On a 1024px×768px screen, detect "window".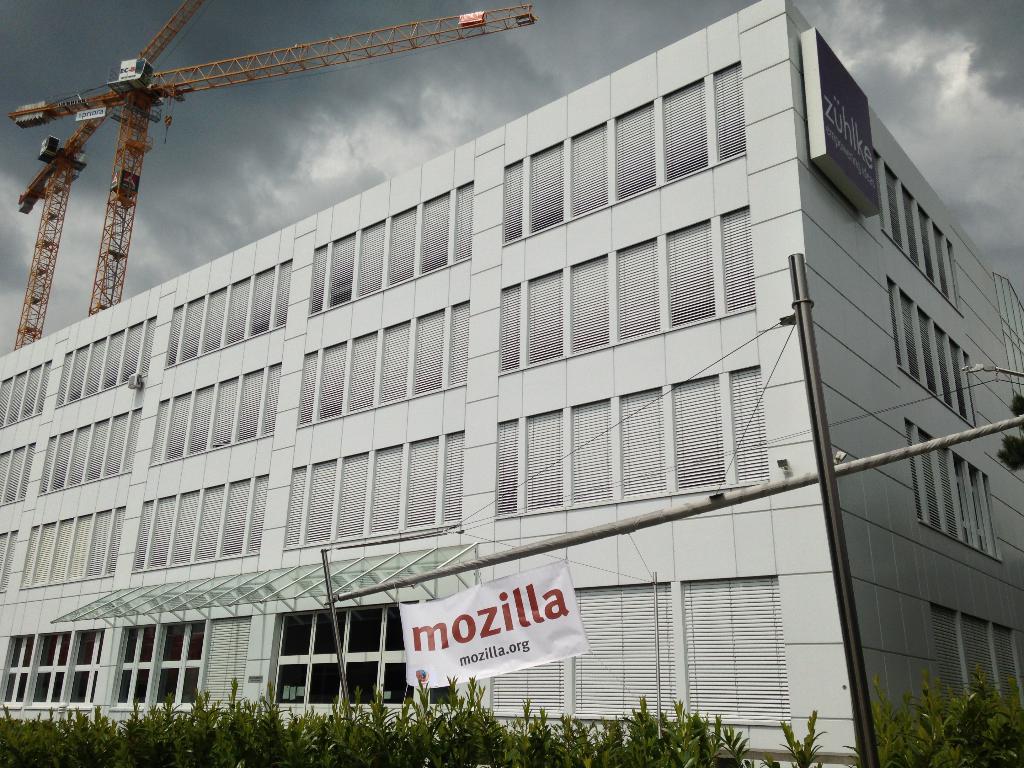
{"left": 918, "top": 207, "right": 935, "bottom": 289}.
